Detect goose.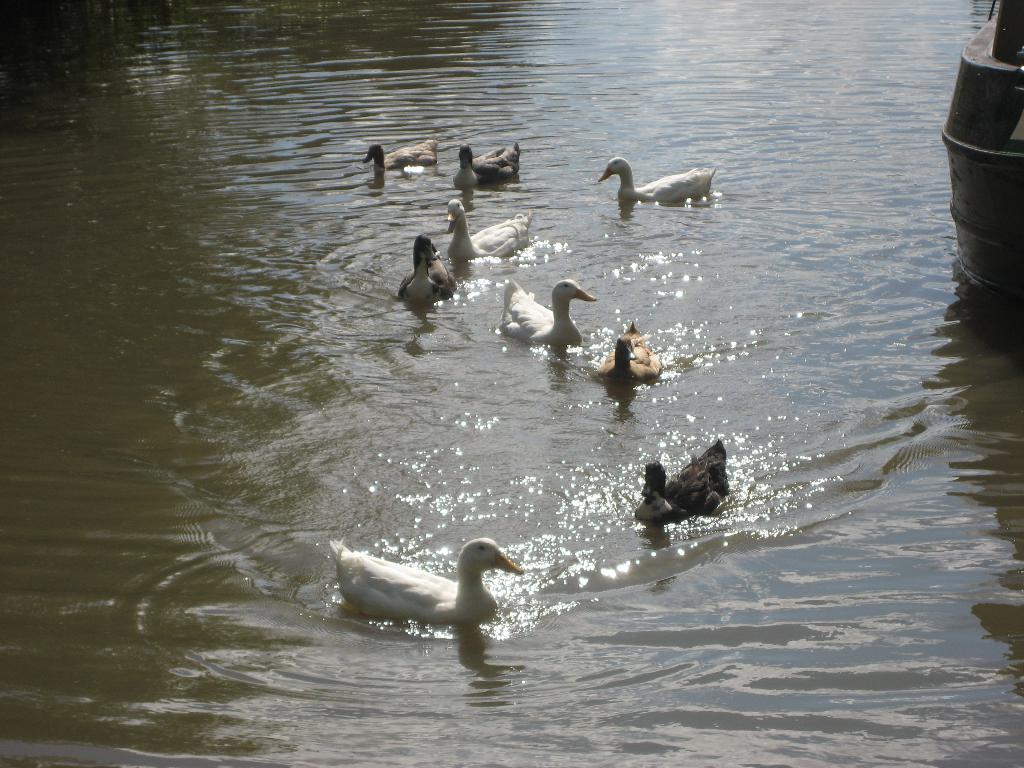
Detected at <box>602,156,717,200</box>.
